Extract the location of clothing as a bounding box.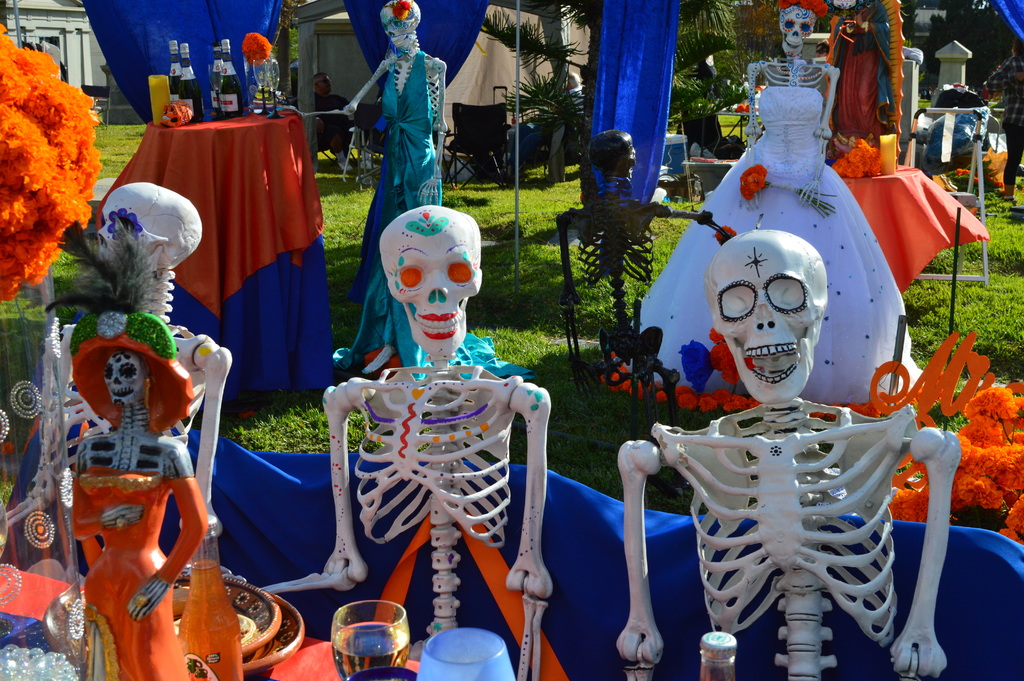
<region>620, 86, 929, 406</region>.
